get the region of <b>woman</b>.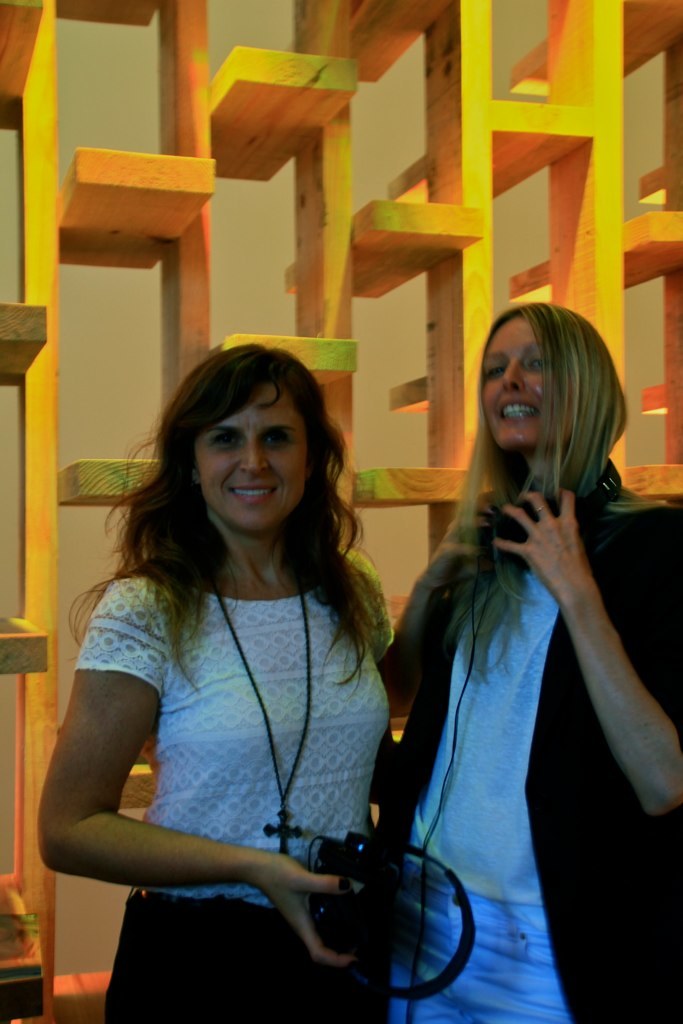
l=388, t=292, r=682, b=1023.
